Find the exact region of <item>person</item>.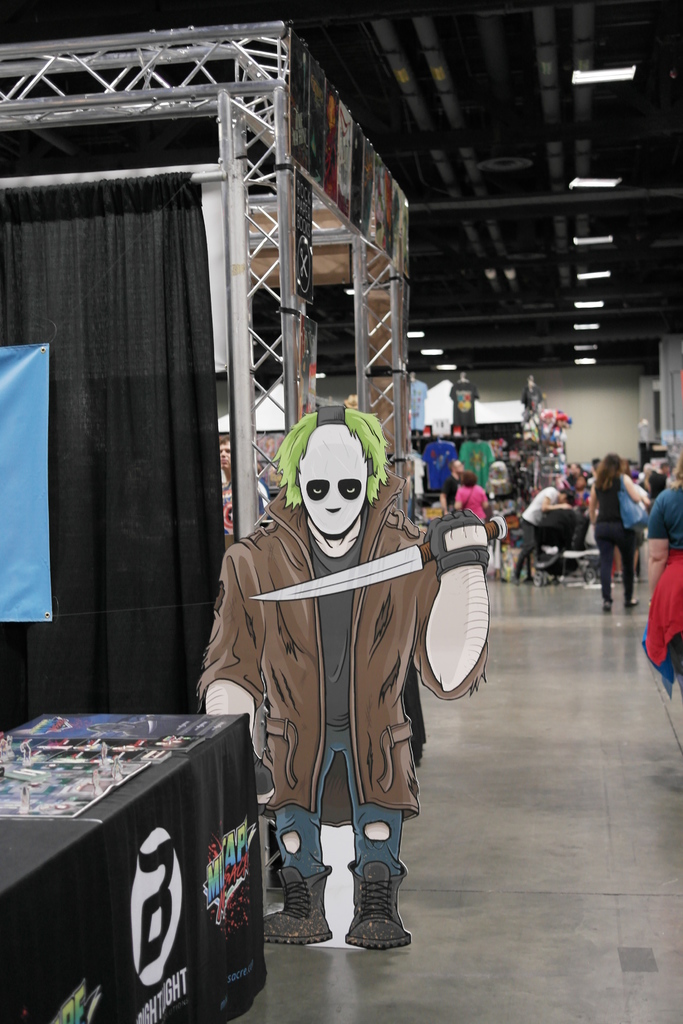
Exact region: rect(447, 472, 498, 529).
